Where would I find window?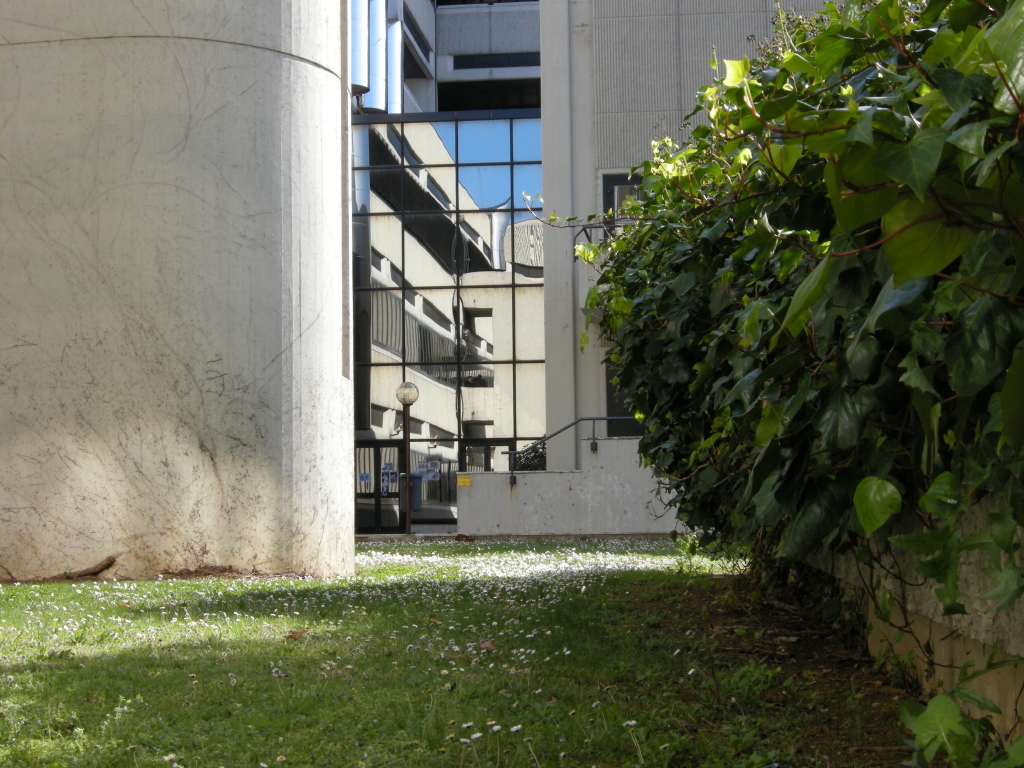
At rect(356, 14, 597, 524).
